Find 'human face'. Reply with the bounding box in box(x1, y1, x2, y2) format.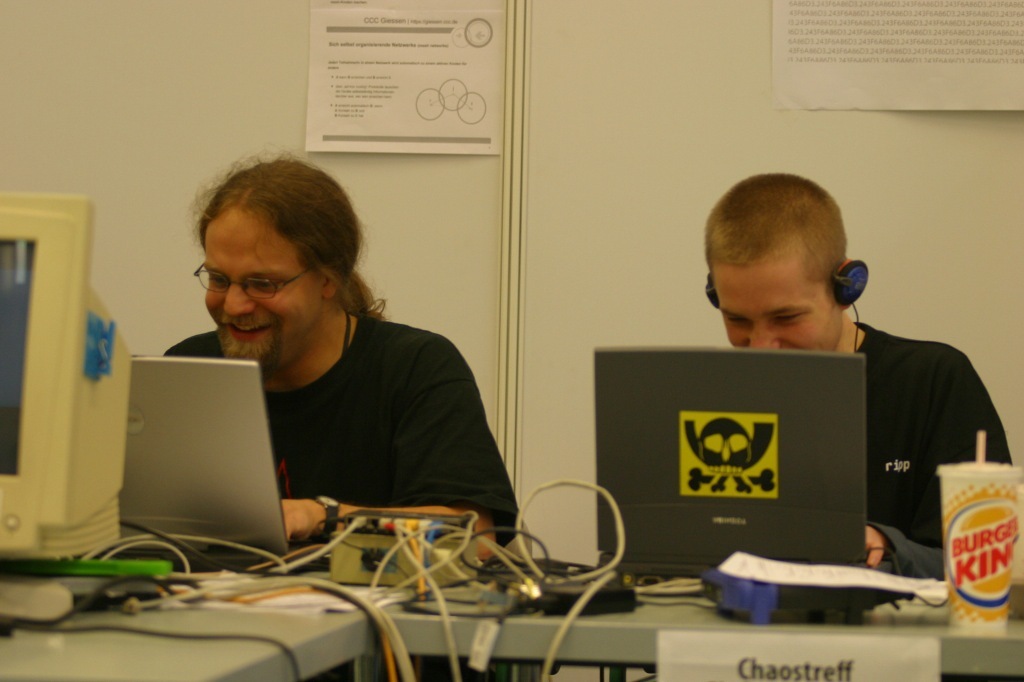
box(706, 255, 835, 349).
